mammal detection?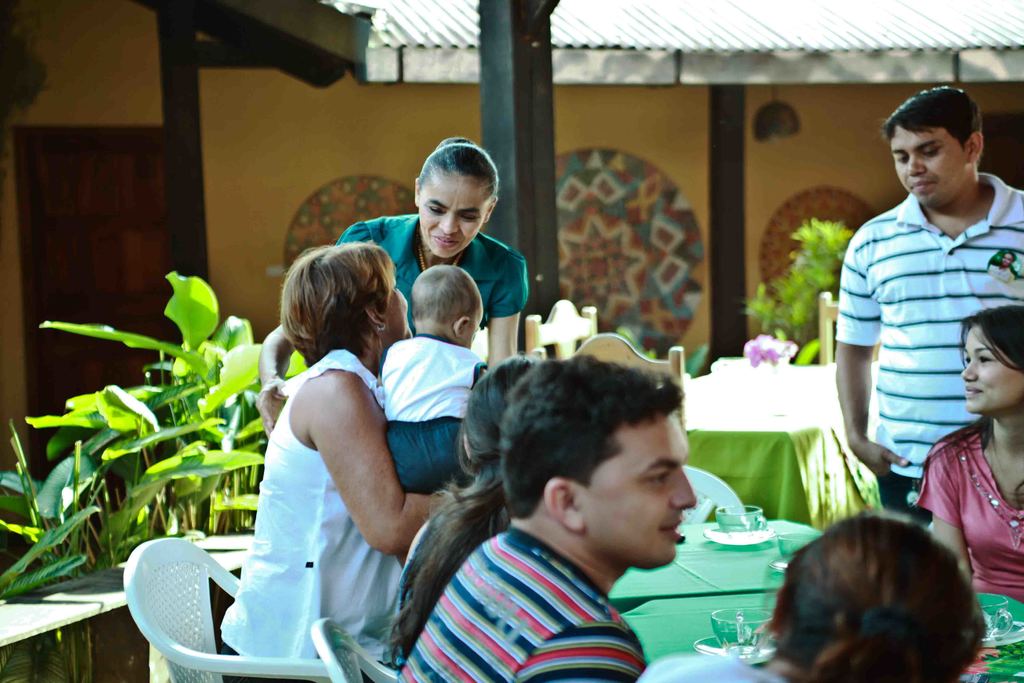
257 136 525 440
